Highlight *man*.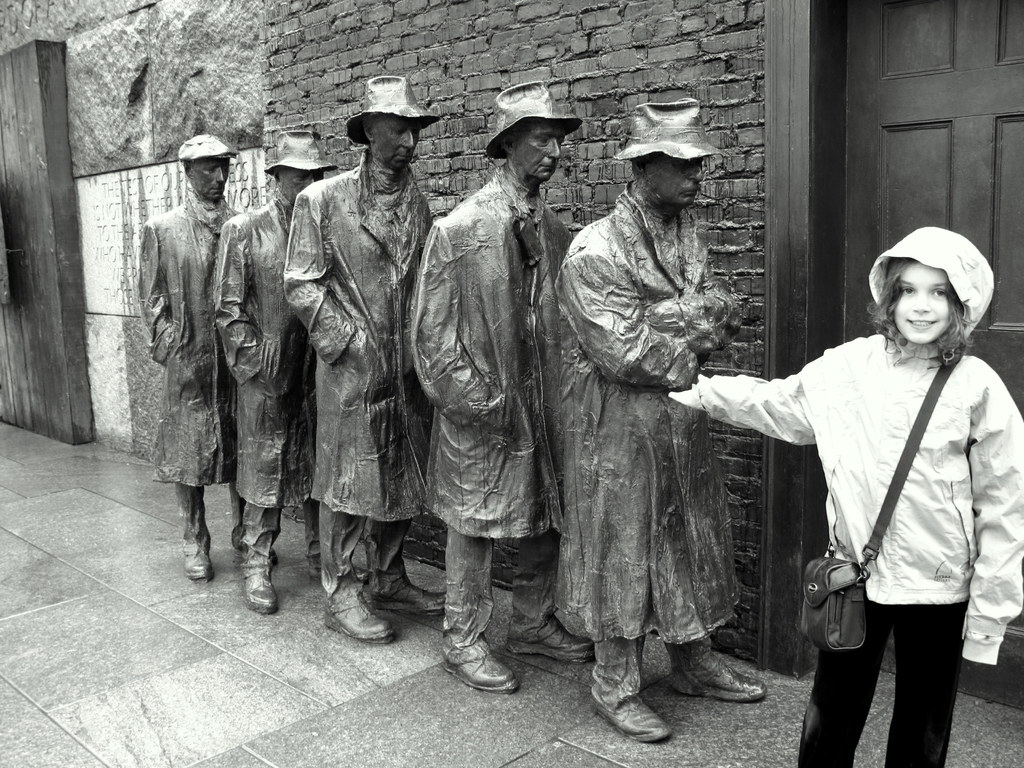
Highlighted region: select_region(289, 73, 440, 643).
